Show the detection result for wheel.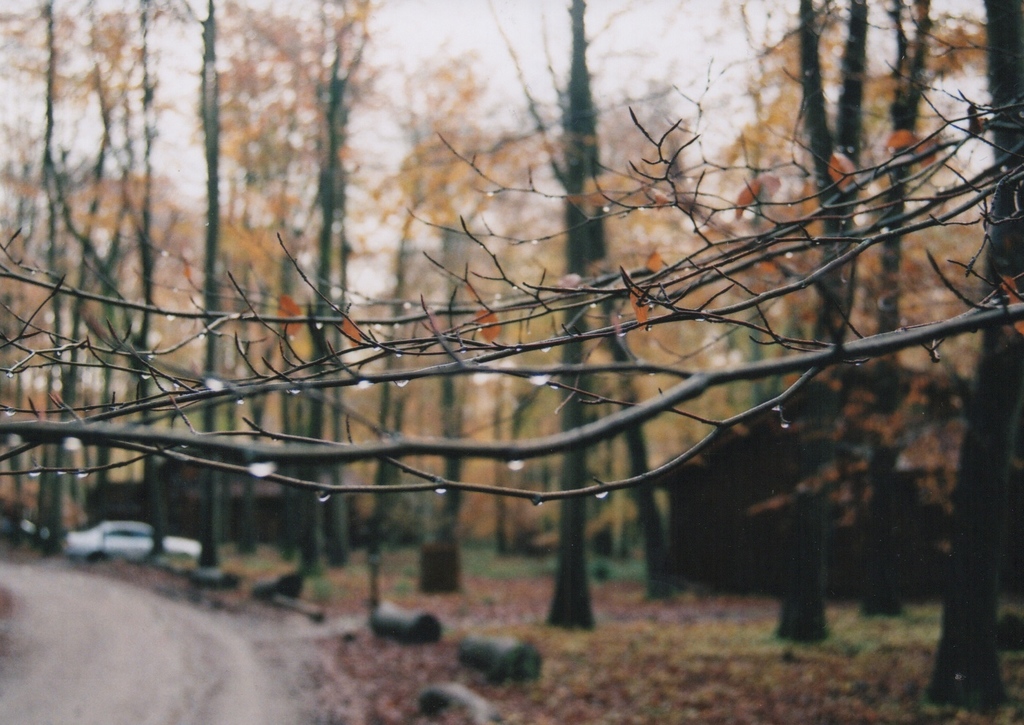
left=84, top=547, right=110, bottom=563.
